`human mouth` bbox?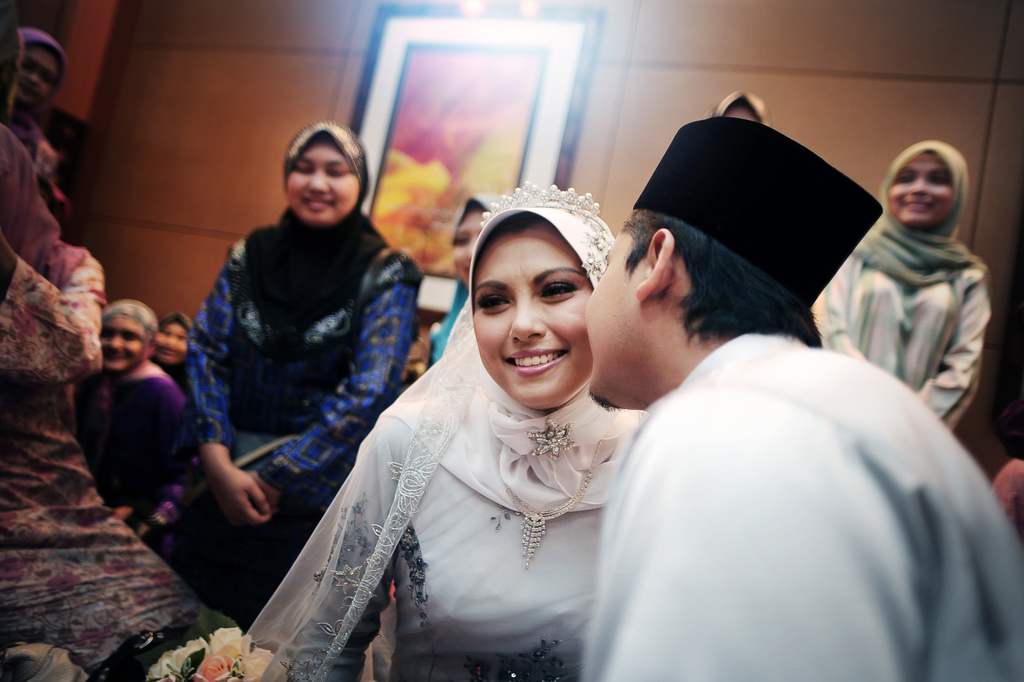
159 350 176 361
